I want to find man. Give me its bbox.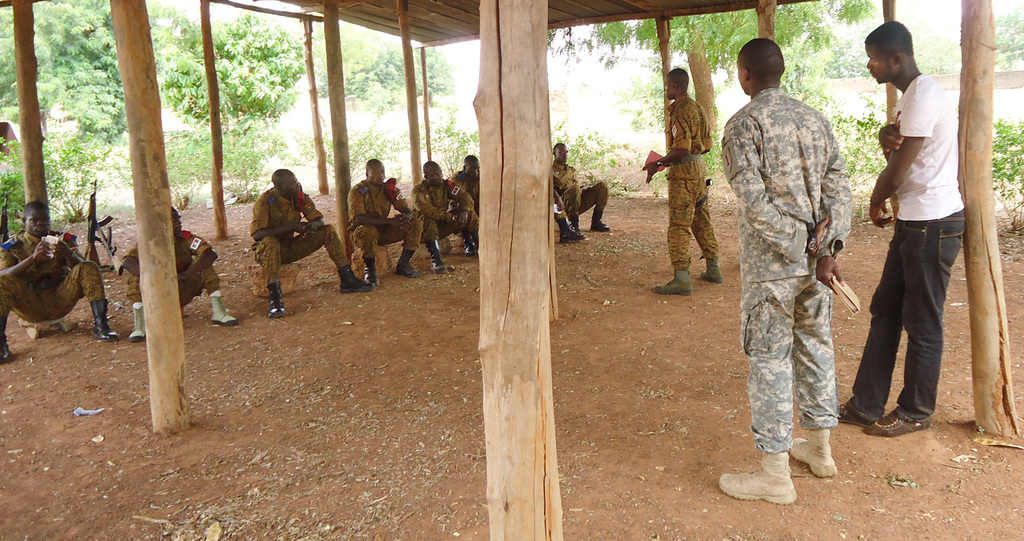
[left=548, top=188, right=588, bottom=241].
